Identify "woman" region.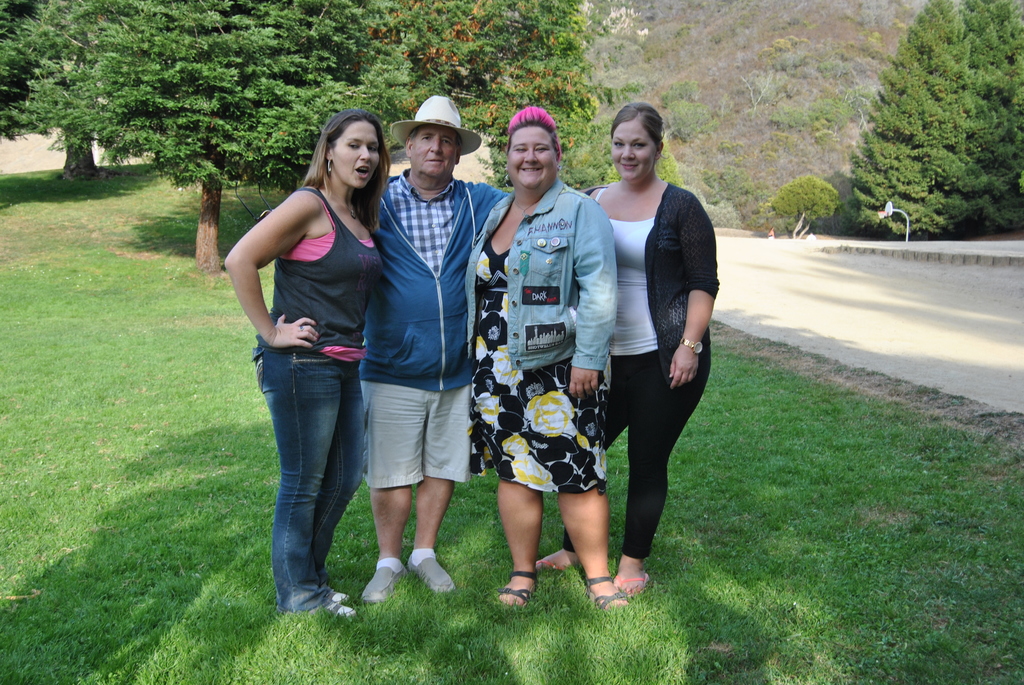
Region: (534,102,719,601).
